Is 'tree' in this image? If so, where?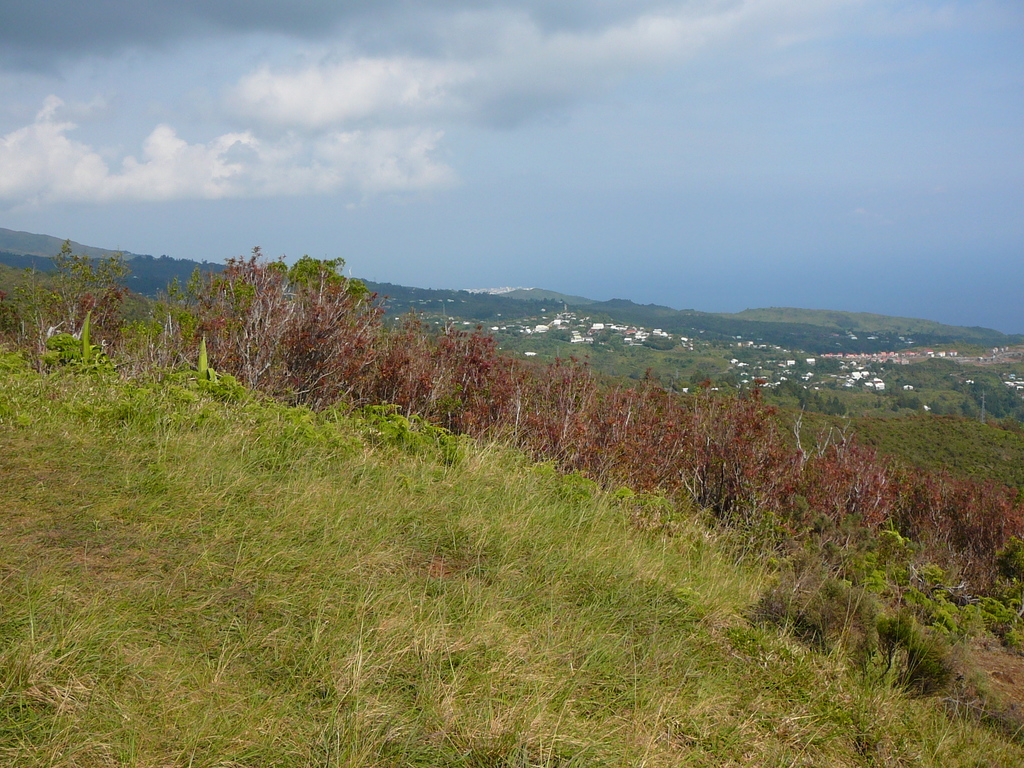
Yes, at locate(285, 257, 365, 310).
